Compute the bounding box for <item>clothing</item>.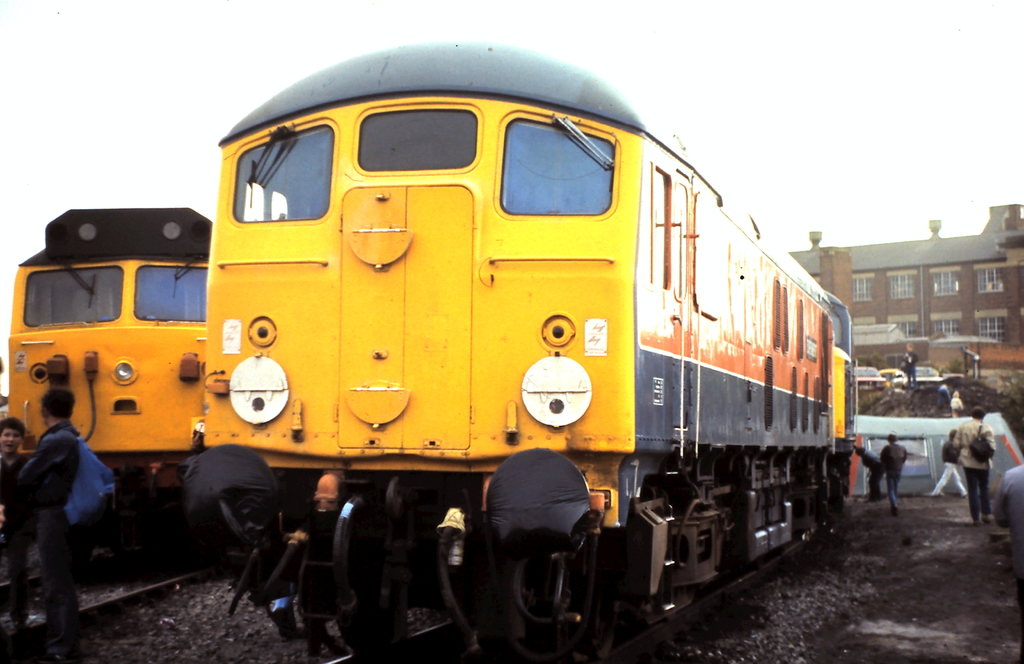
x1=859 y1=446 x2=885 y2=498.
